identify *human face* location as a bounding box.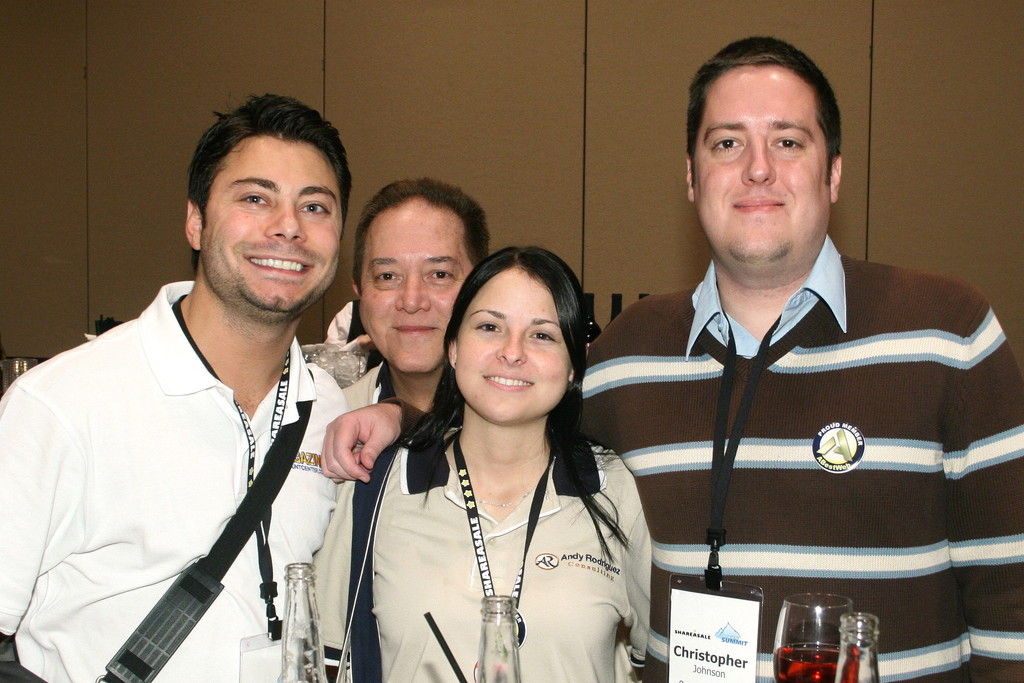
l=451, t=266, r=572, b=424.
